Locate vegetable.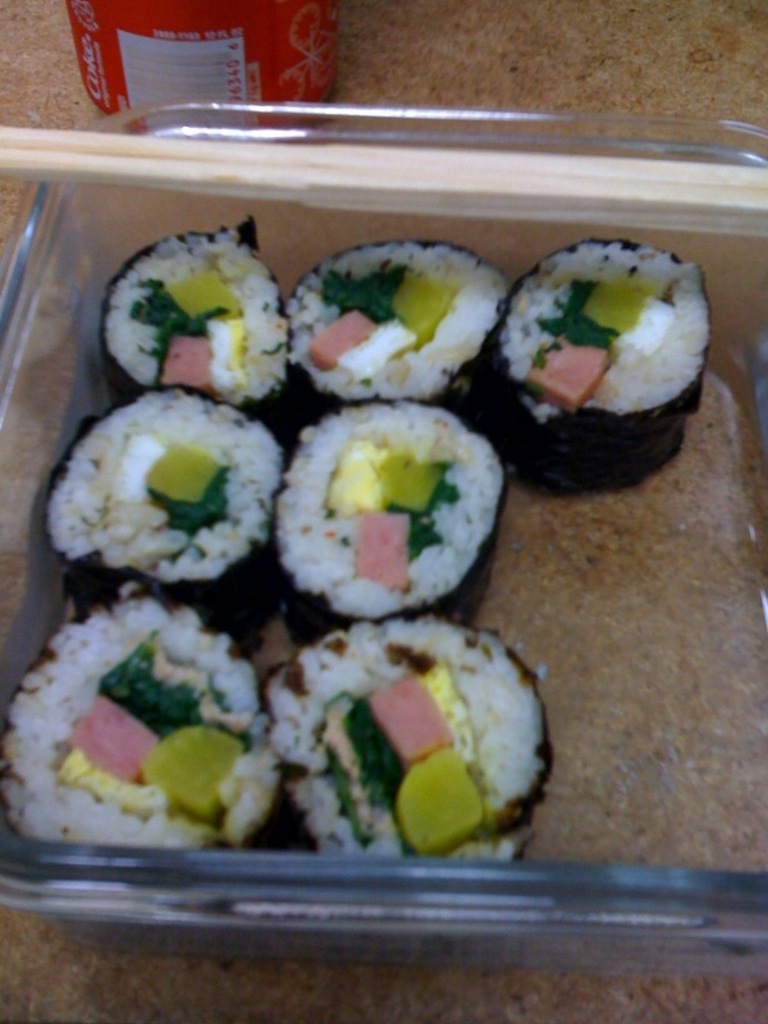
Bounding box: box(577, 282, 654, 361).
